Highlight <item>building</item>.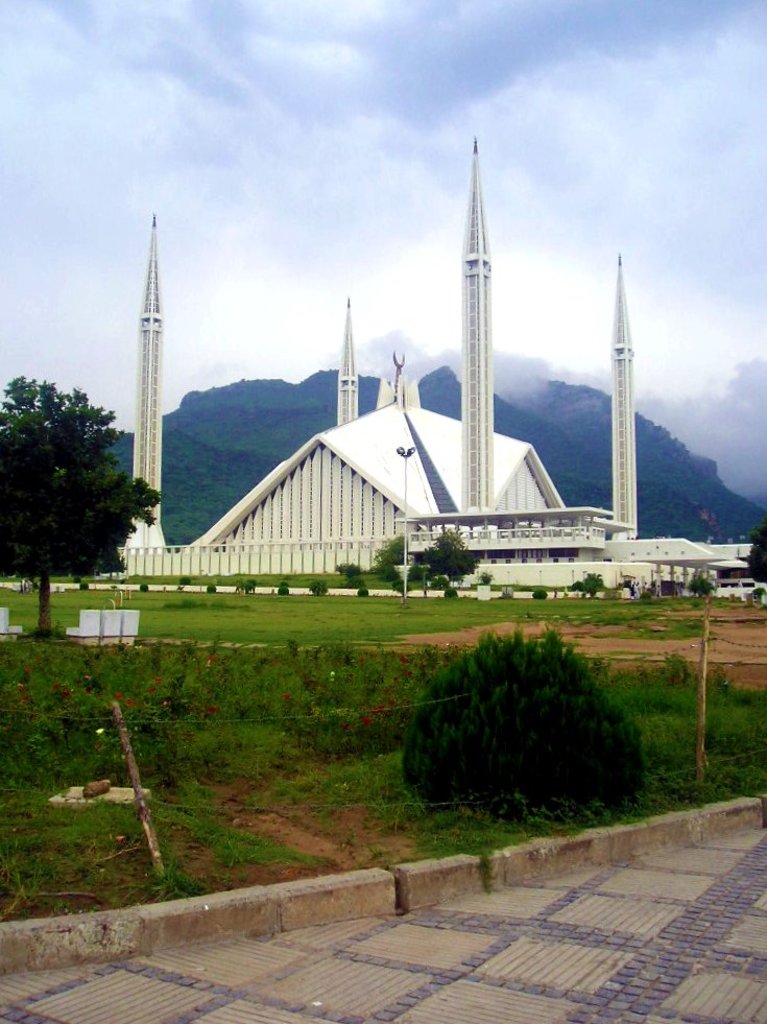
Highlighted region: l=111, t=136, r=761, b=590.
